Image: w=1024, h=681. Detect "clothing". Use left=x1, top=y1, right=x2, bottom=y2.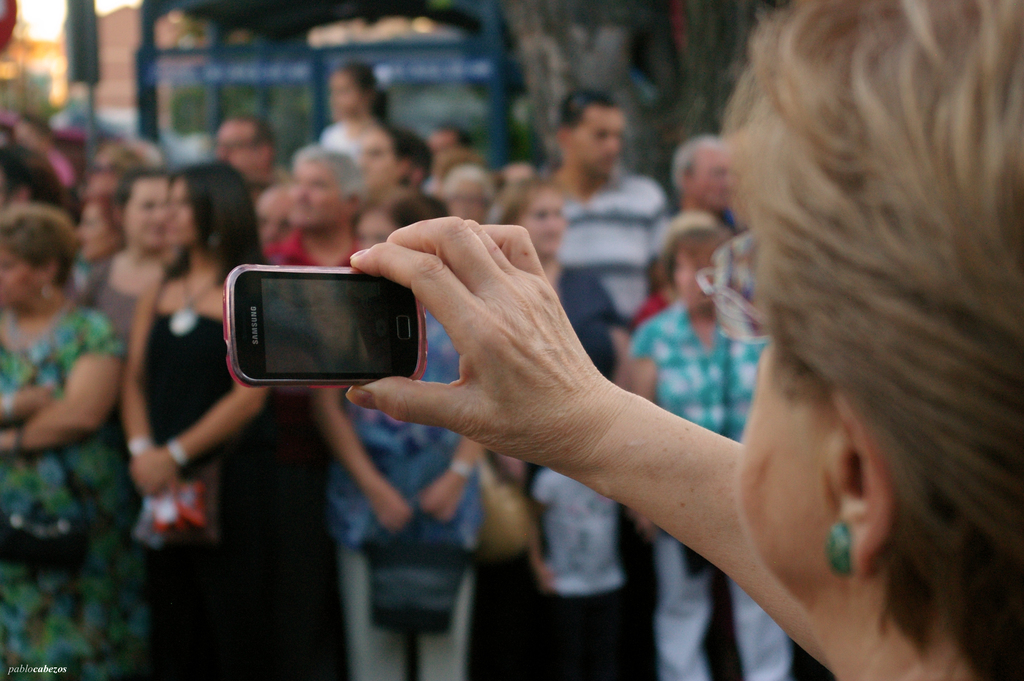
left=316, top=121, right=372, bottom=206.
